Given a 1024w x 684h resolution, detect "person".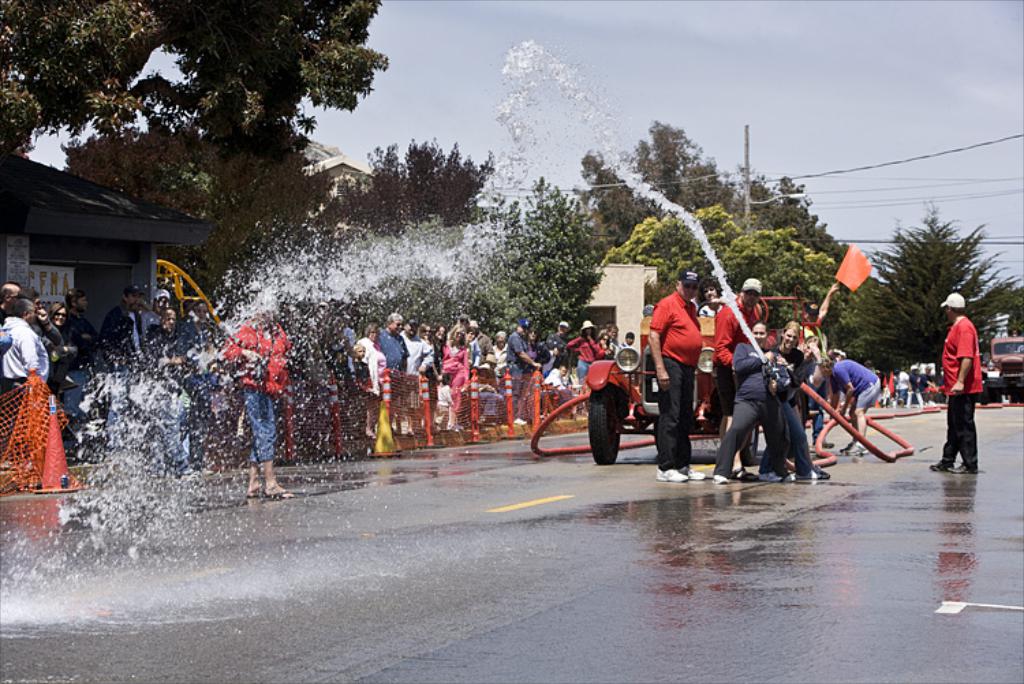
rect(941, 280, 1001, 479).
